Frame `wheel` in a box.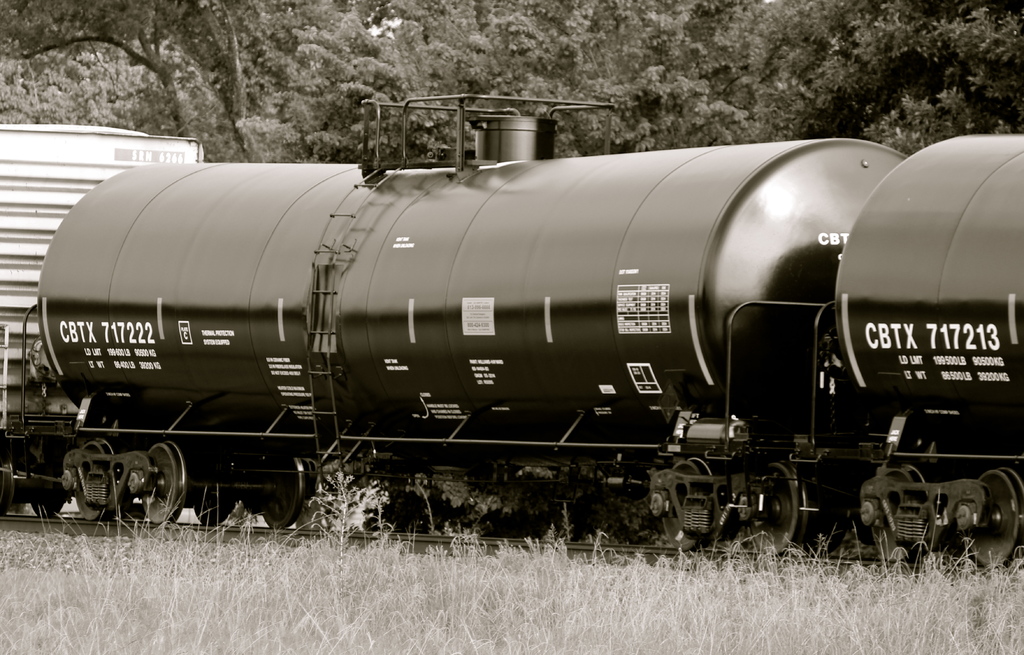
{"x1": 865, "y1": 458, "x2": 935, "y2": 565}.
